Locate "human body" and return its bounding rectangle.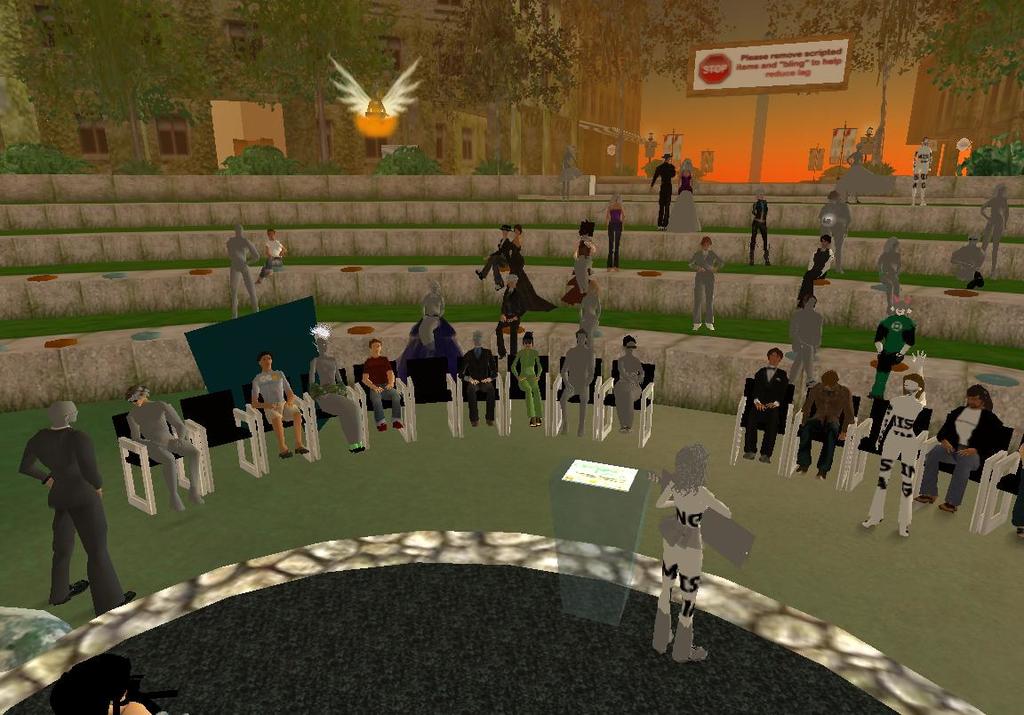
Rect(306, 357, 366, 461).
